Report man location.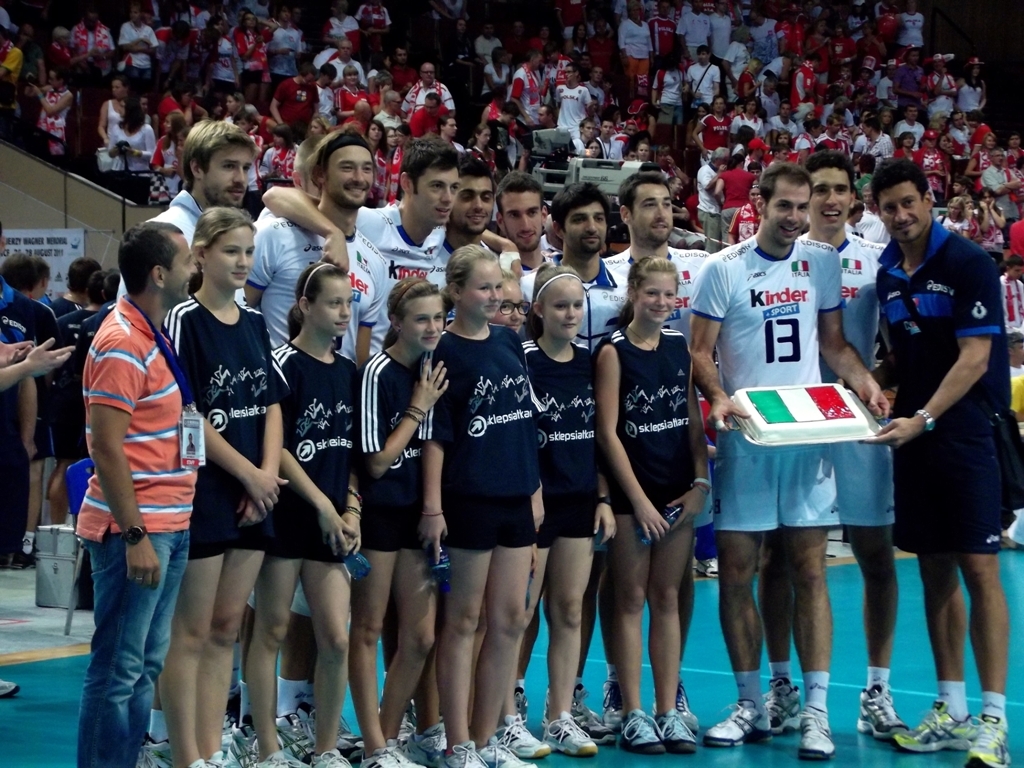
Report: l=108, t=115, r=264, b=301.
